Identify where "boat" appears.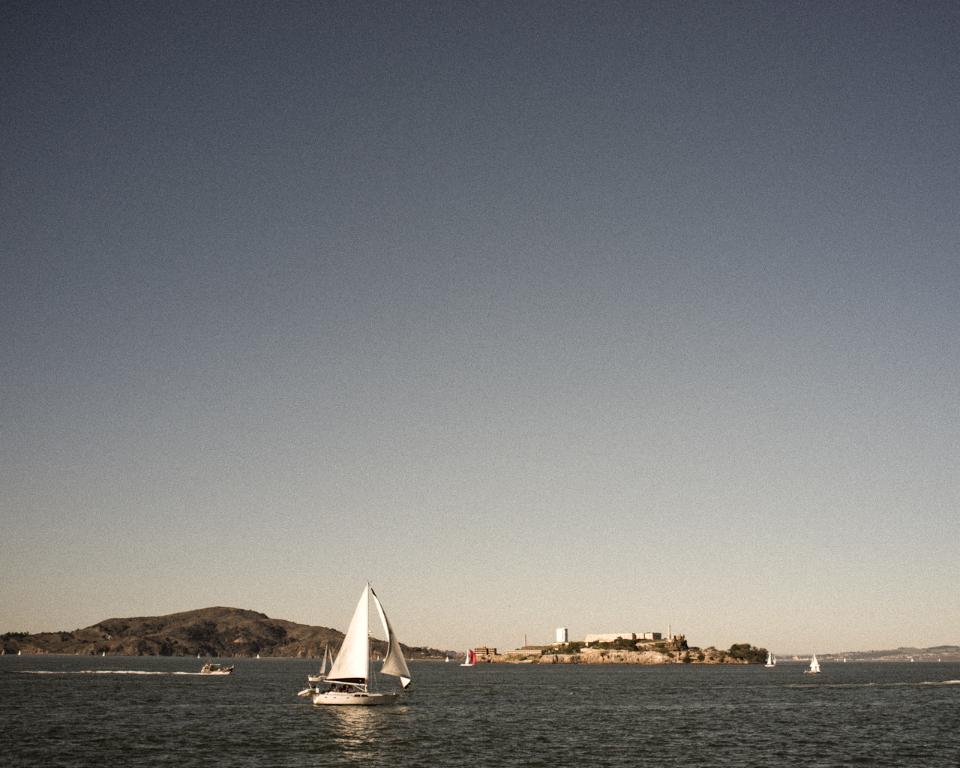
Appears at select_region(764, 651, 779, 668).
